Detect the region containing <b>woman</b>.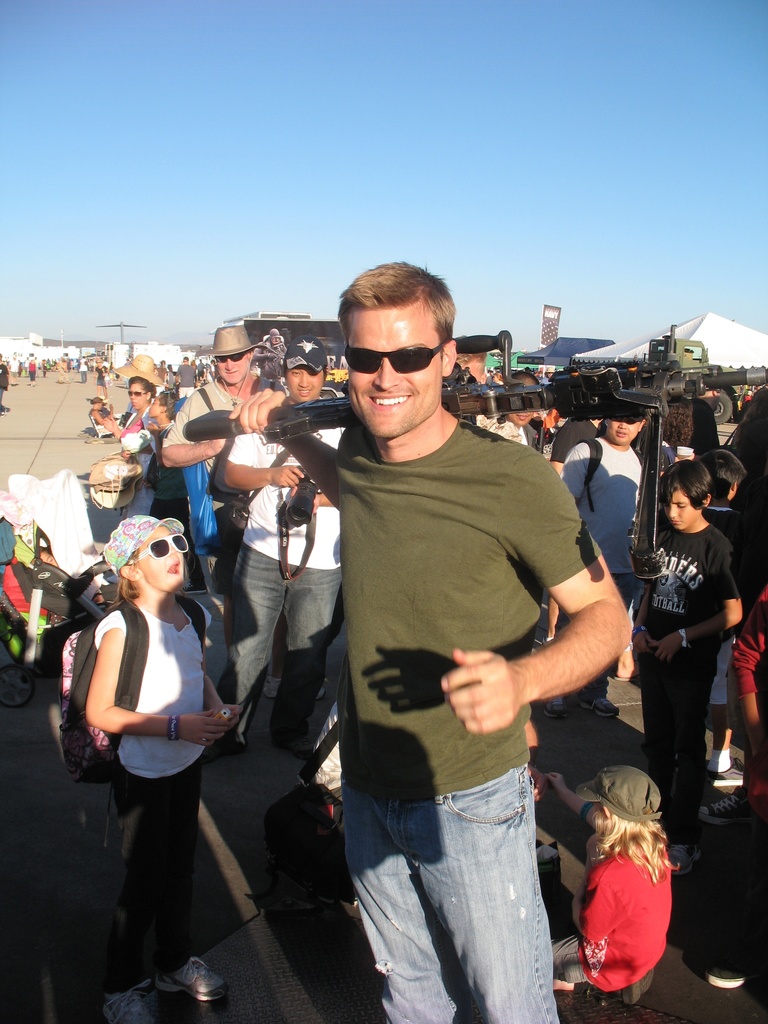
rect(141, 387, 211, 597).
